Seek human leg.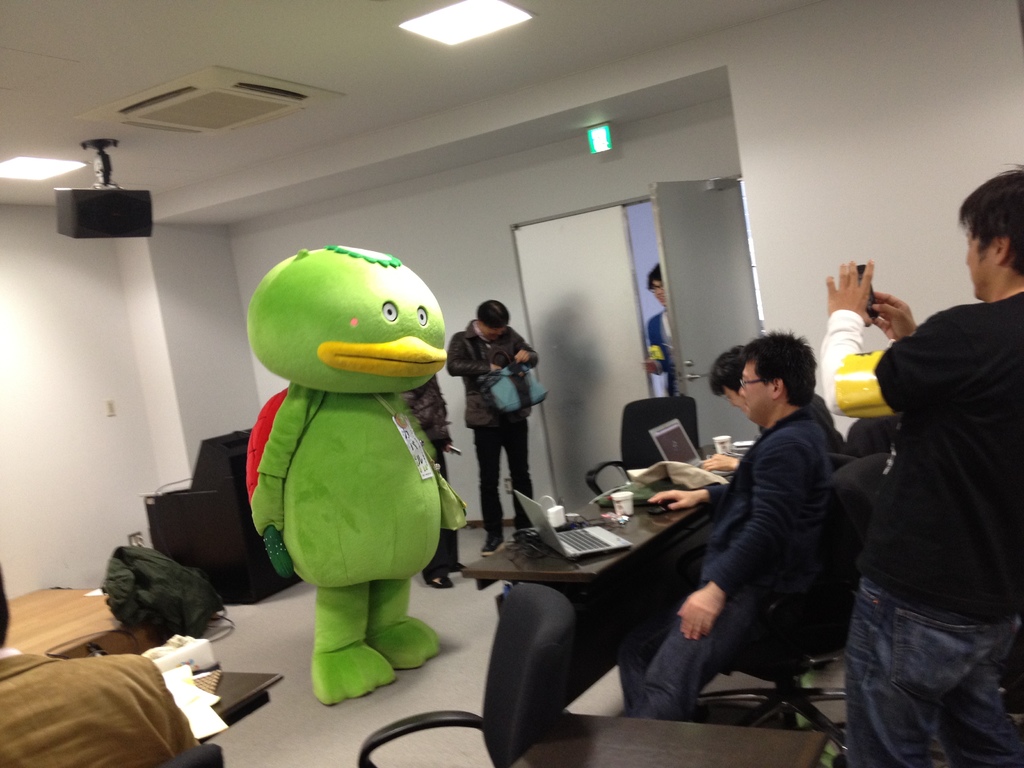
BBox(318, 579, 397, 709).
